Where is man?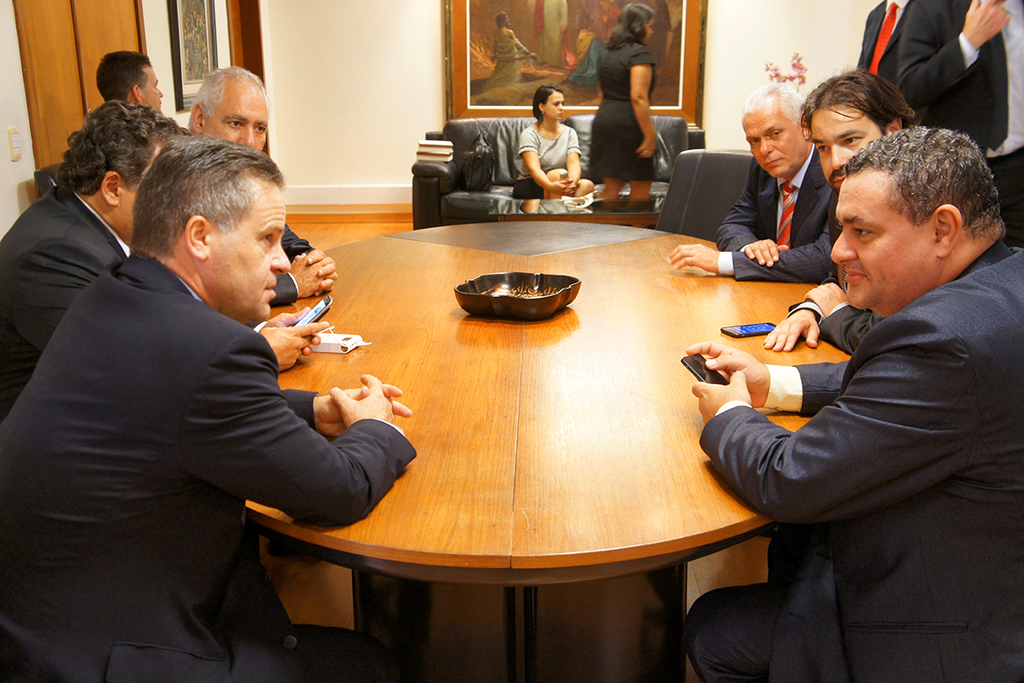
bbox=[181, 63, 335, 306].
